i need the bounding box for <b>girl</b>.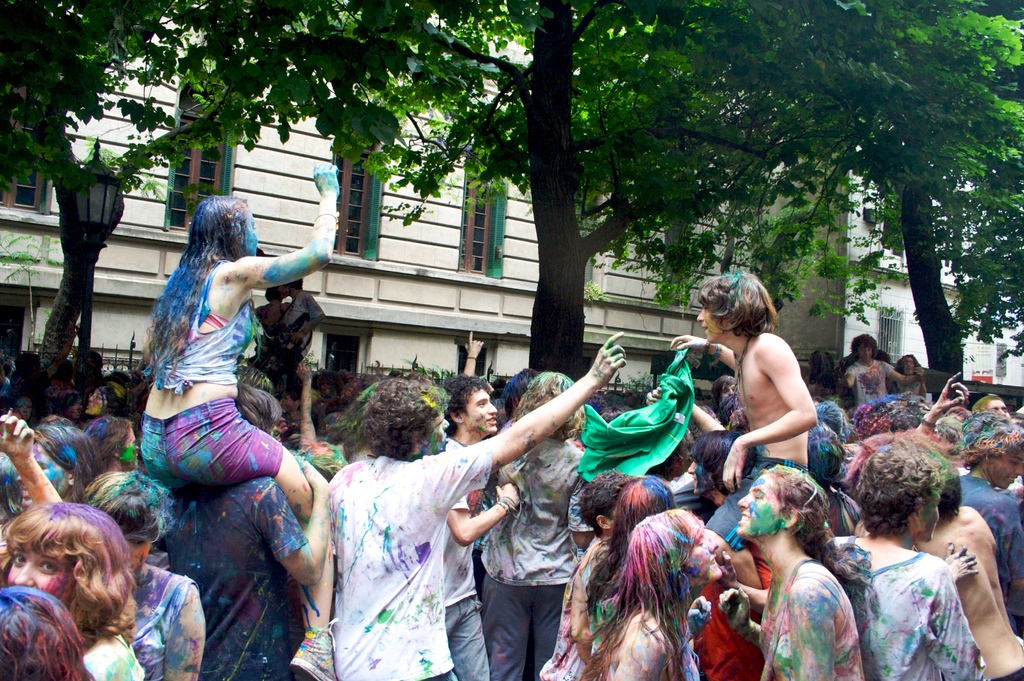
Here it is: box=[1, 503, 143, 680].
